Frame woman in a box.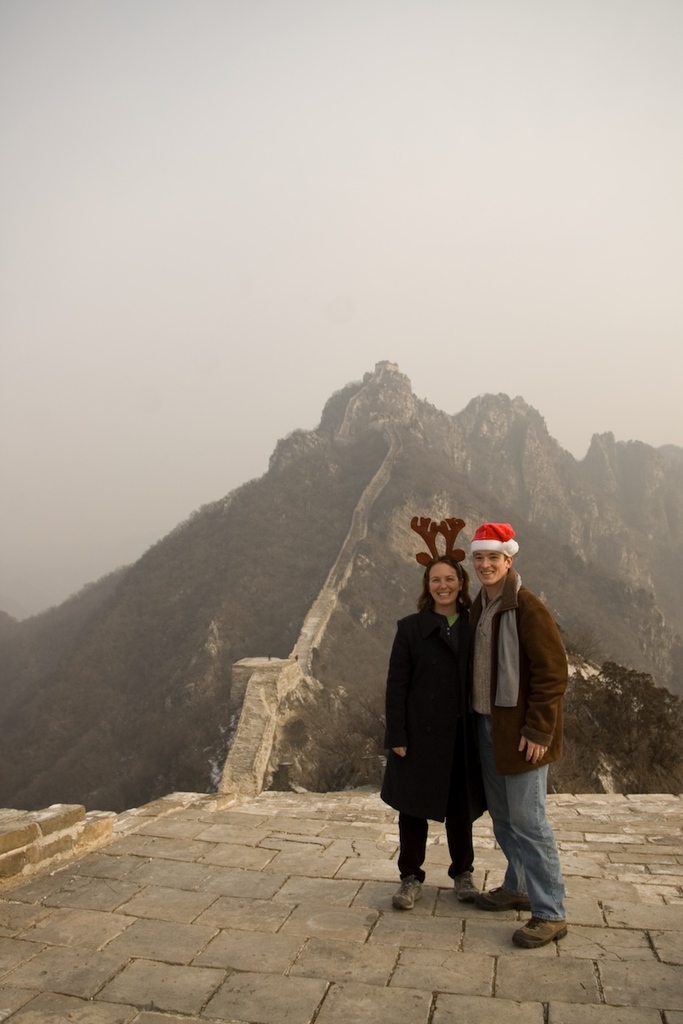
[x1=369, y1=547, x2=504, y2=922].
